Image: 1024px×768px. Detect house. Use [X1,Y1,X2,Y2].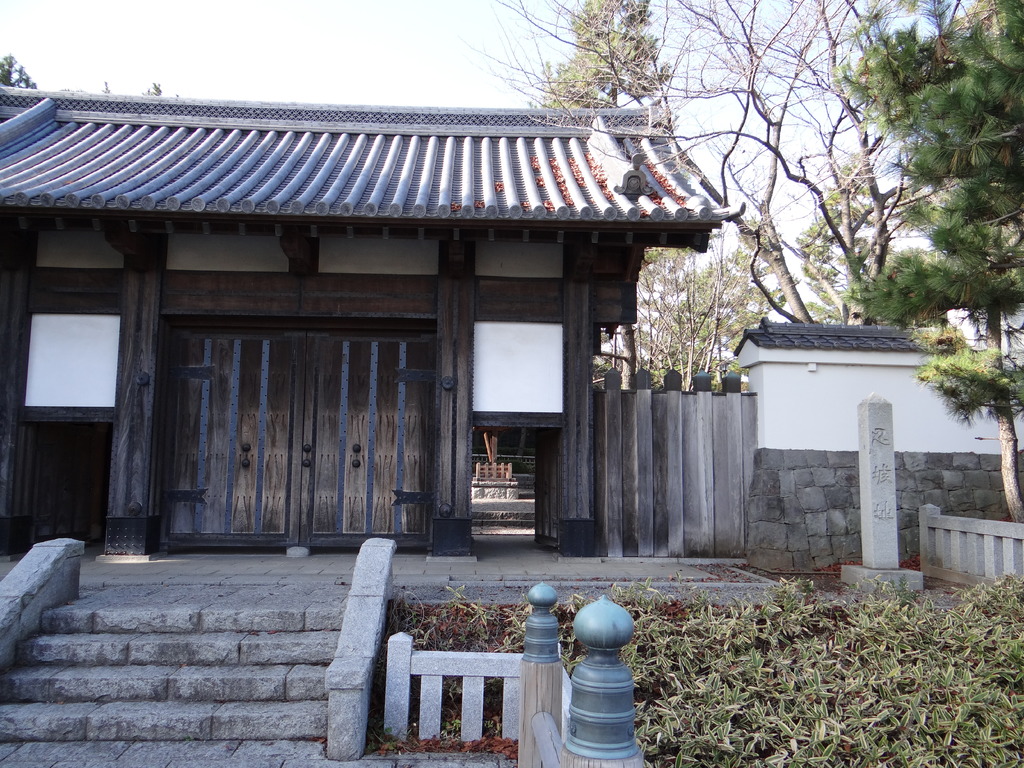
[0,82,747,564].
